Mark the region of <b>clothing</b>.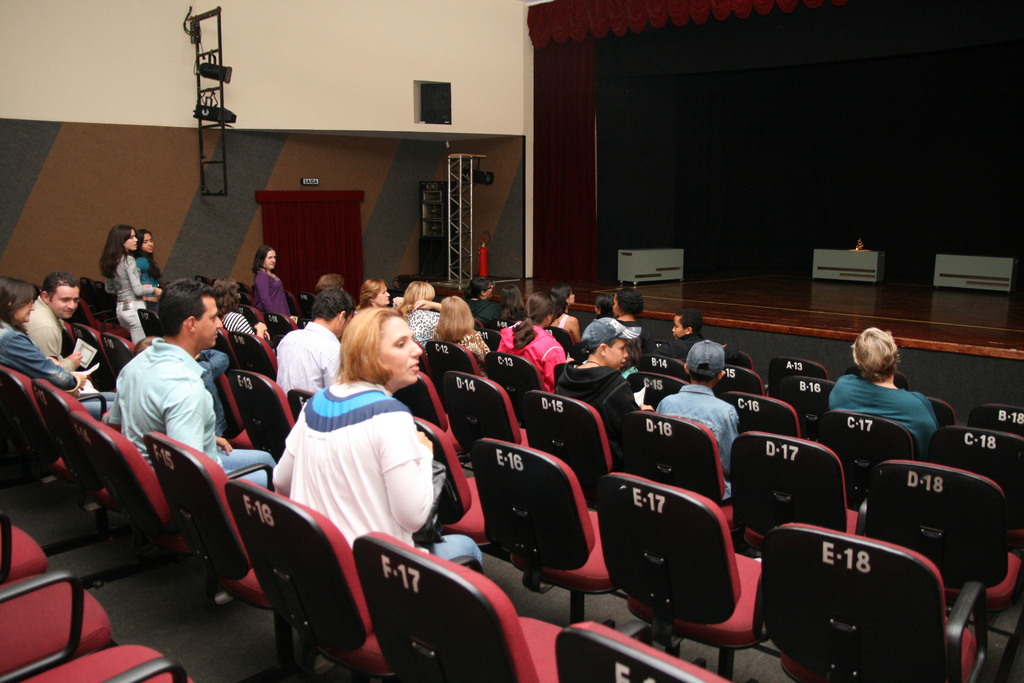
Region: left=653, top=383, right=748, bottom=504.
